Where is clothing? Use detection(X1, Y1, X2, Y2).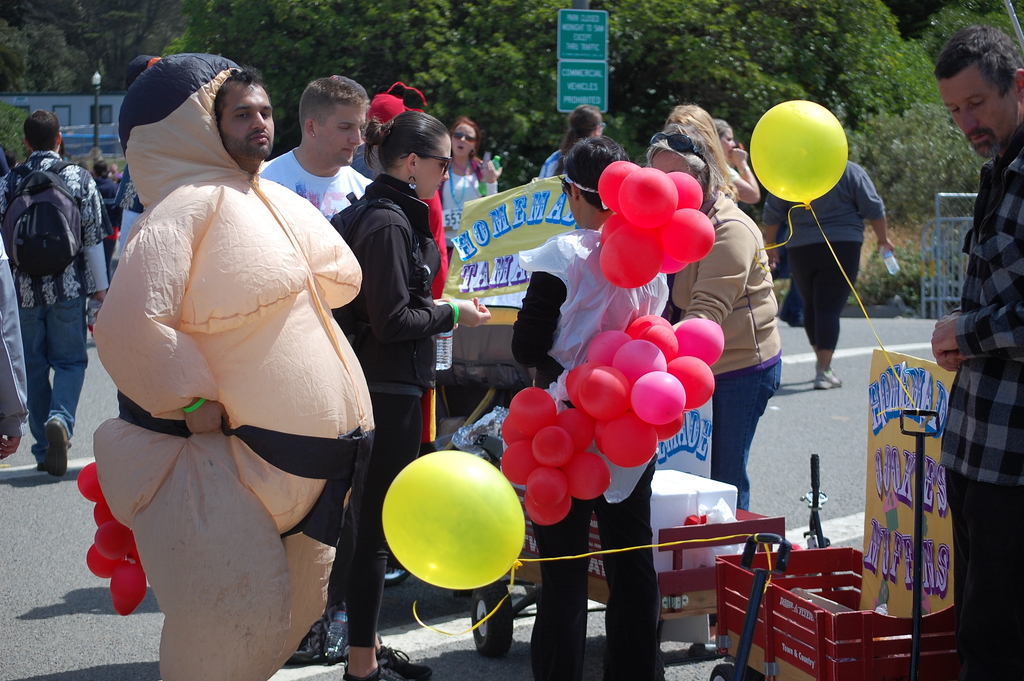
detection(89, 53, 380, 680).
